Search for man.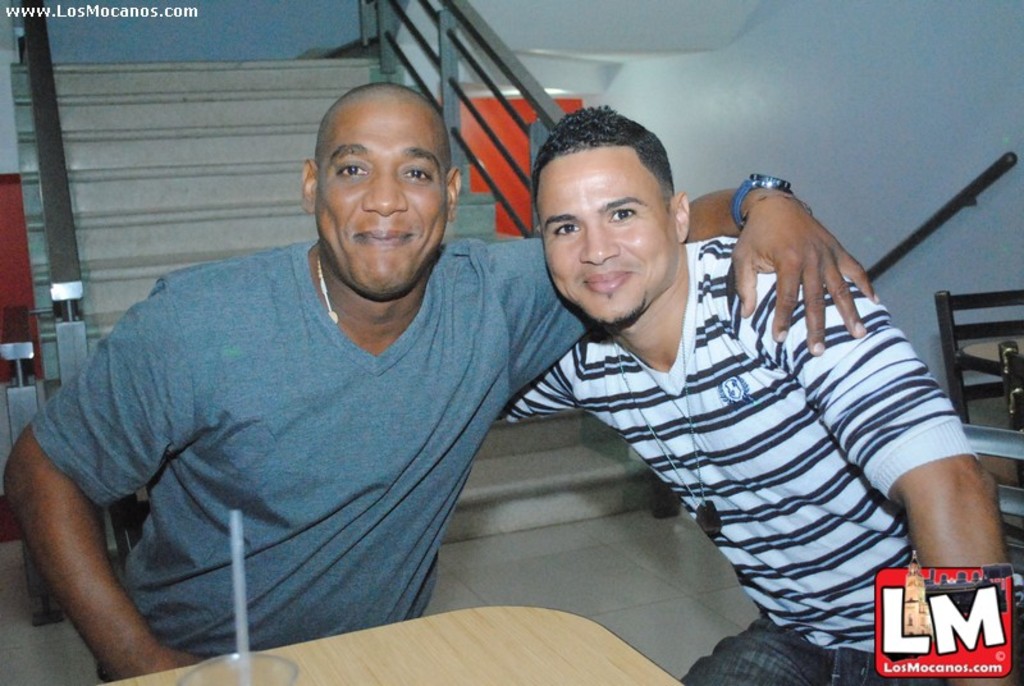
Found at select_region(4, 78, 878, 683).
